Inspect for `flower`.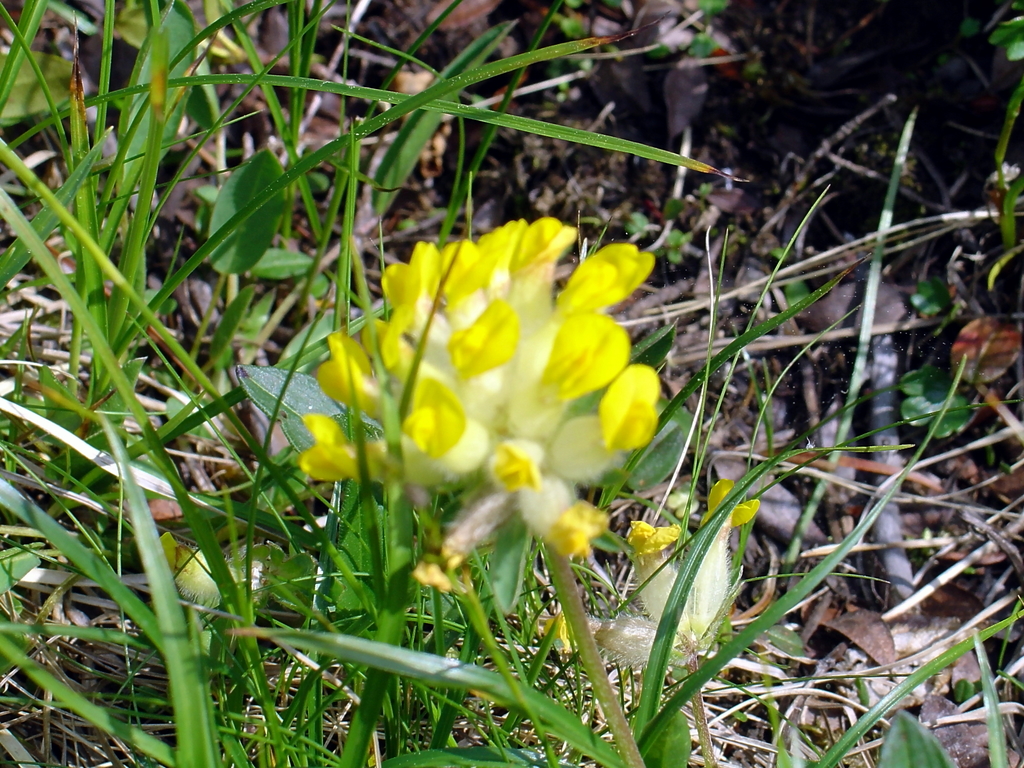
Inspection: <bbox>305, 220, 658, 559</bbox>.
